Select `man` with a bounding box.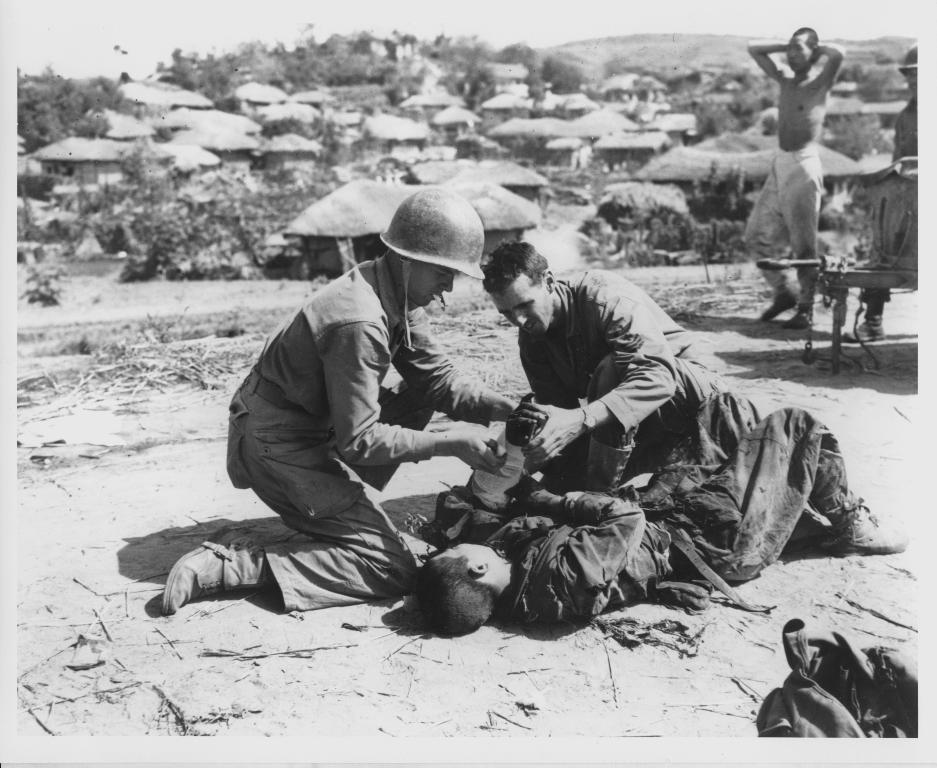
left=500, top=236, right=739, bottom=452.
